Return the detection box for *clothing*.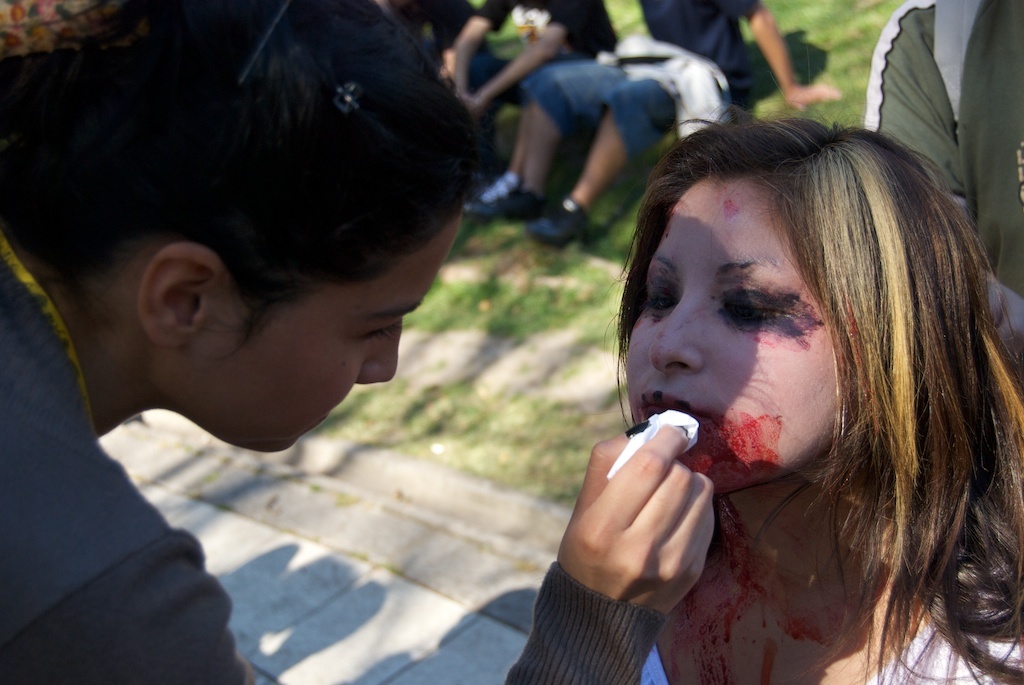
crop(403, 0, 471, 49).
